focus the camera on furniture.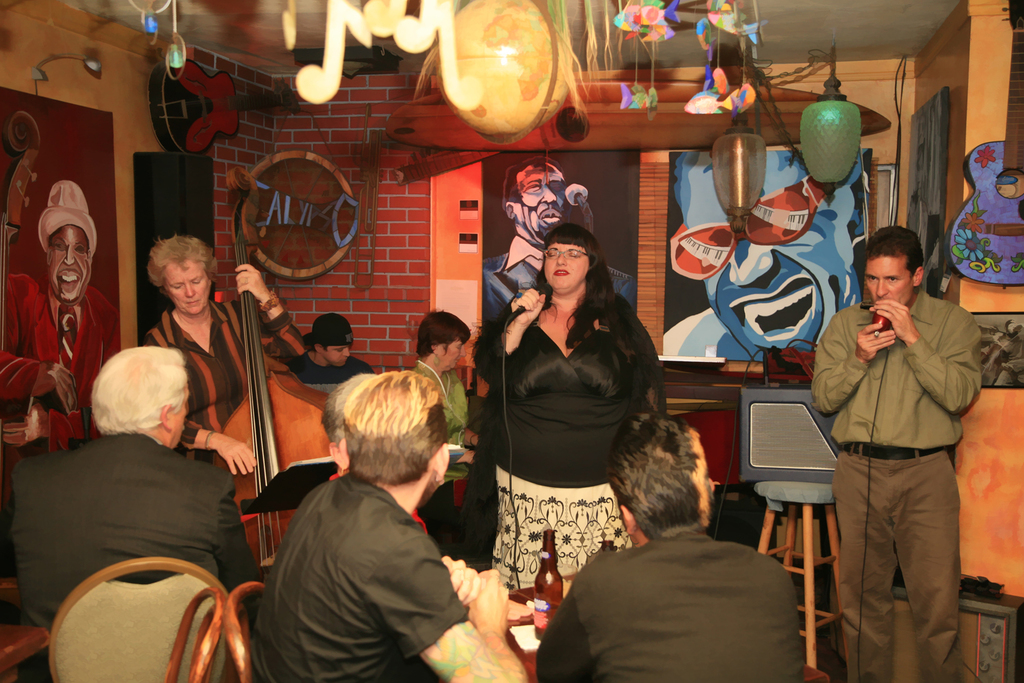
Focus region: crop(753, 479, 848, 667).
